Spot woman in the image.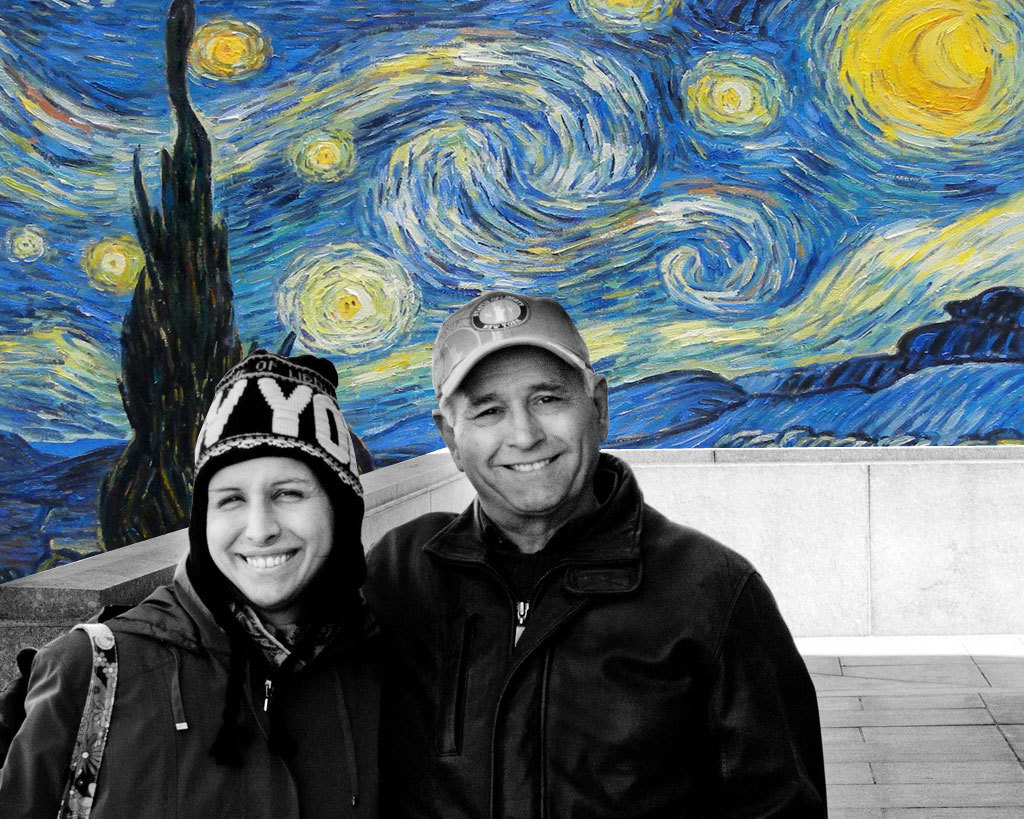
woman found at <region>105, 344, 391, 813</region>.
